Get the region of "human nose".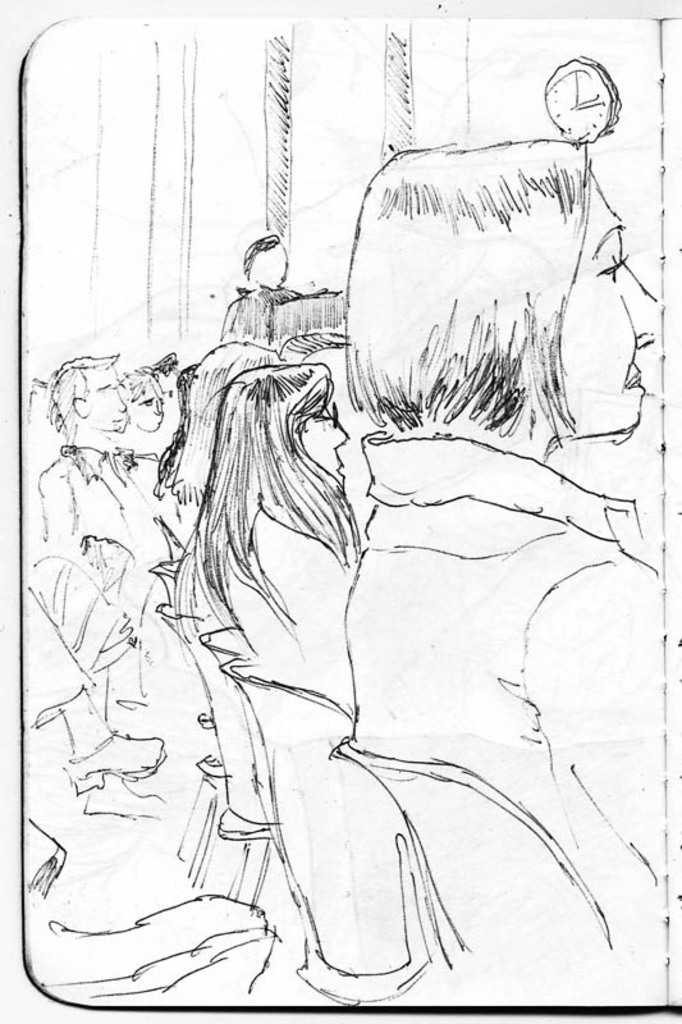
box=[322, 419, 345, 451].
